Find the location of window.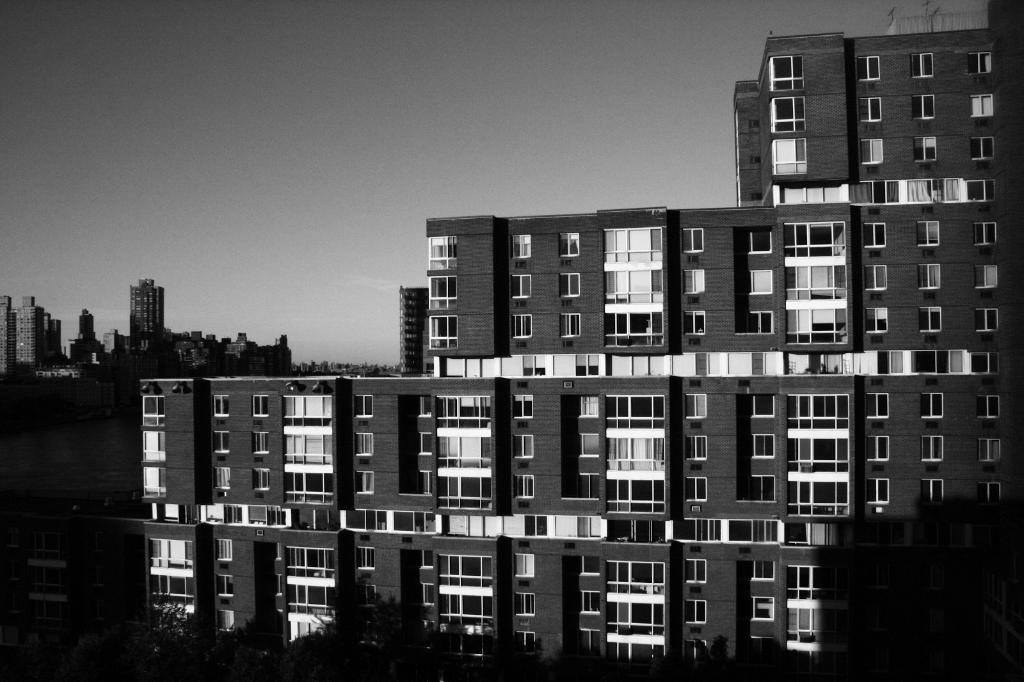
Location: 411:473:433:494.
